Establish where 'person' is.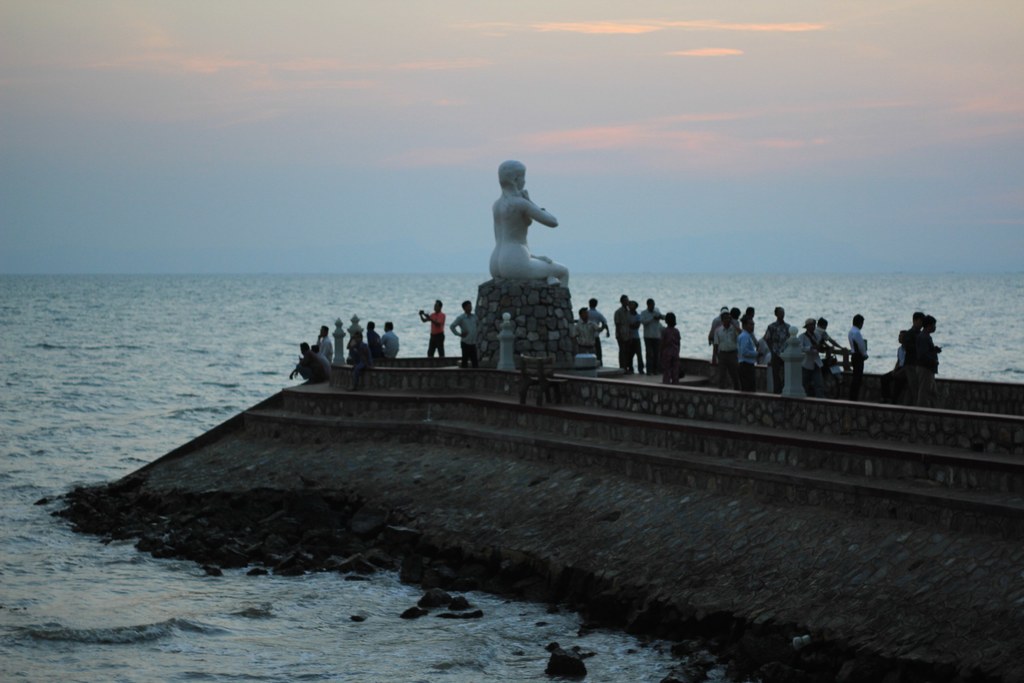
Established at [492,161,574,286].
